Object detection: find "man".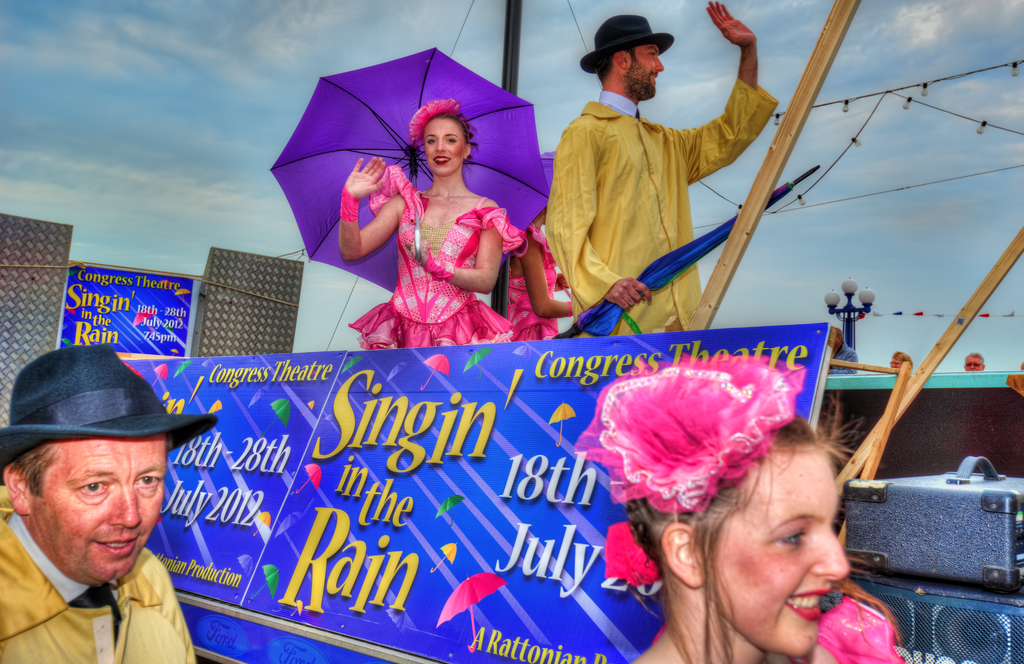
(x1=0, y1=353, x2=236, y2=626).
